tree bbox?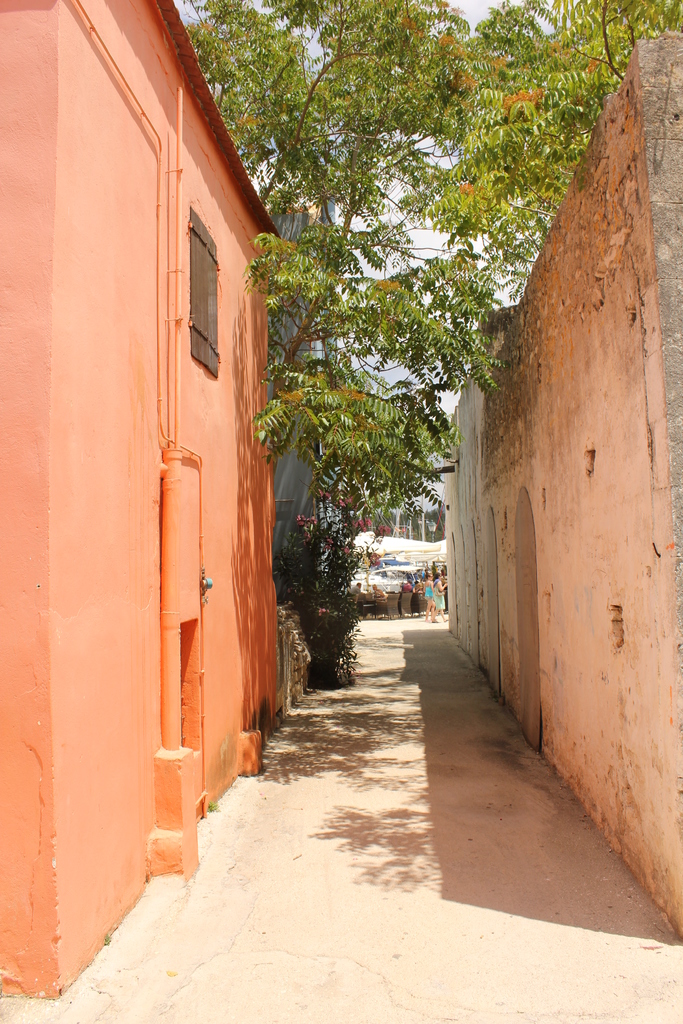
[x1=183, y1=0, x2=682, y2=676]
